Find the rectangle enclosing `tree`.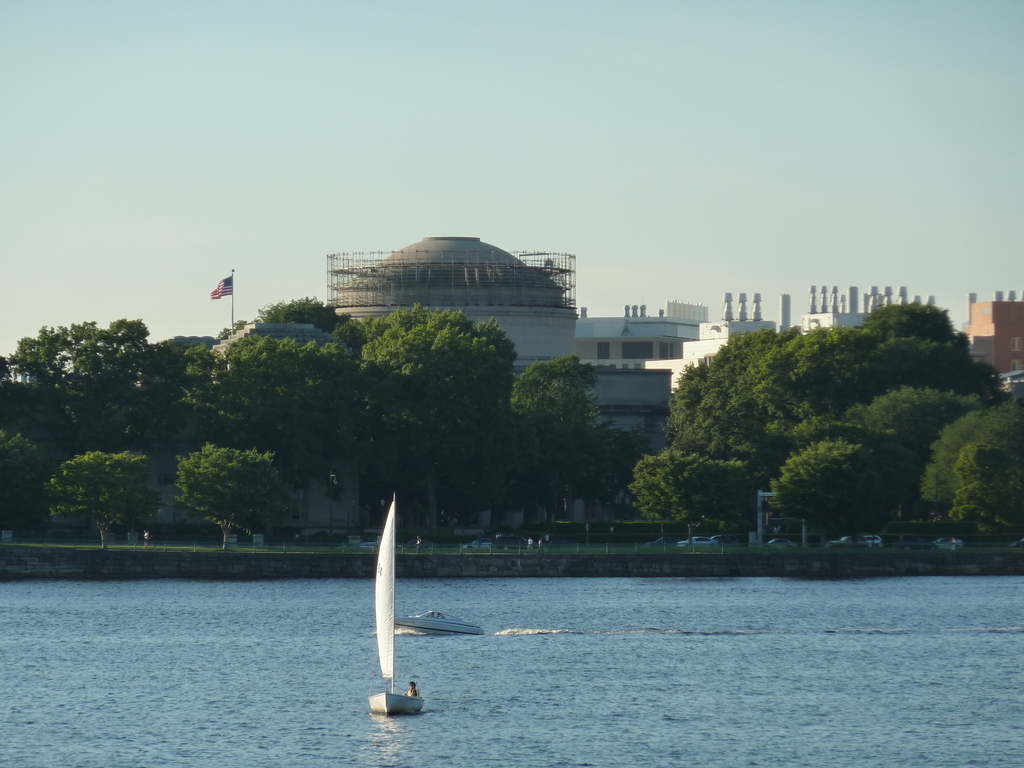
select_region(184, 296, 375, 501).
